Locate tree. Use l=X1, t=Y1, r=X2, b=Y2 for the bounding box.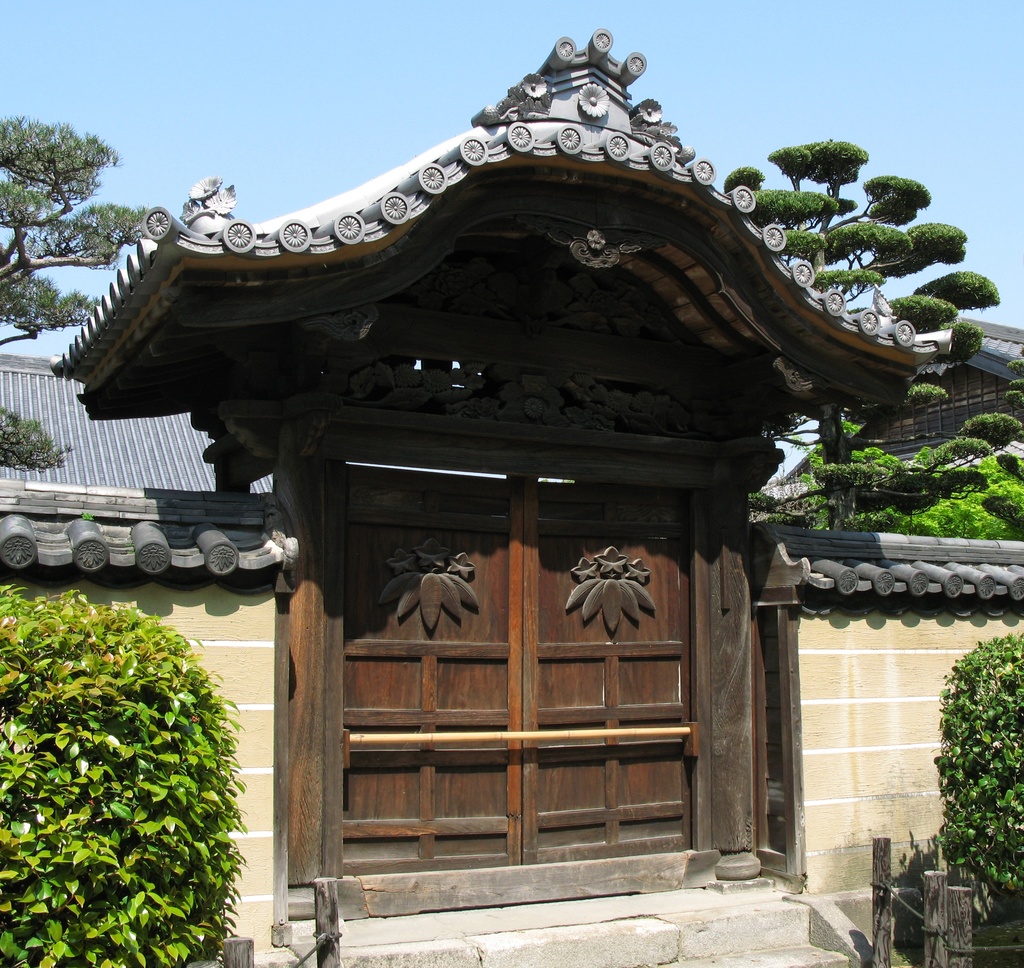
l=0, t=109, r=152, b=472.
